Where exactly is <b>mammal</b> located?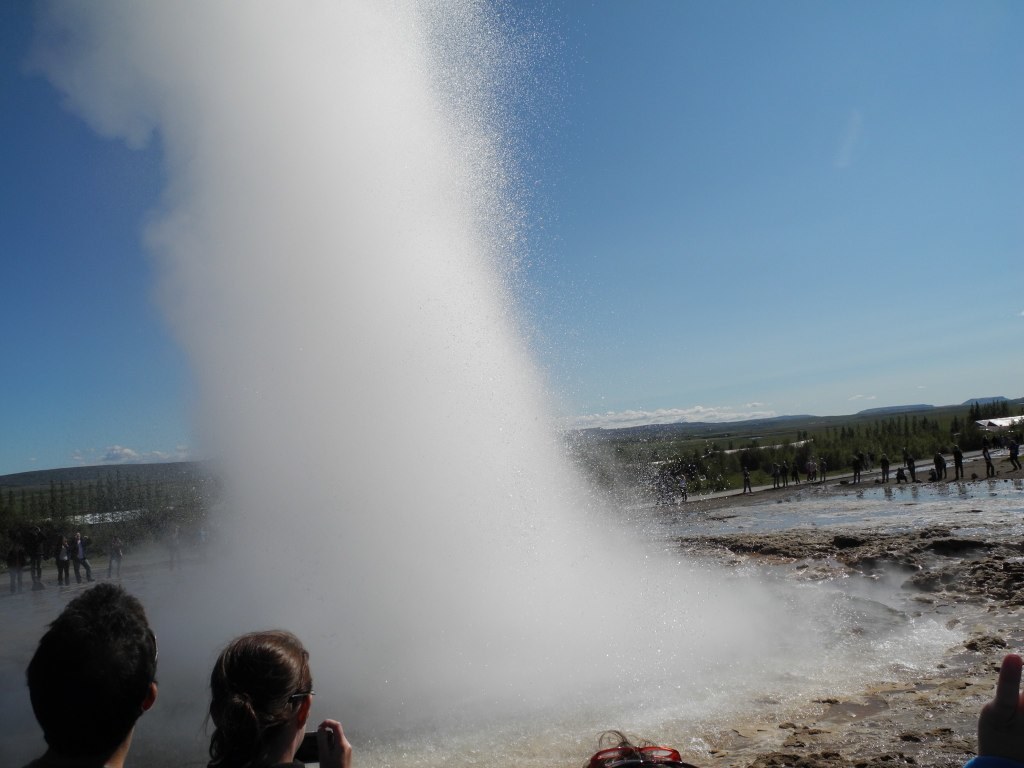
Its bounding box is box(1007, 437, 1022, 471).
